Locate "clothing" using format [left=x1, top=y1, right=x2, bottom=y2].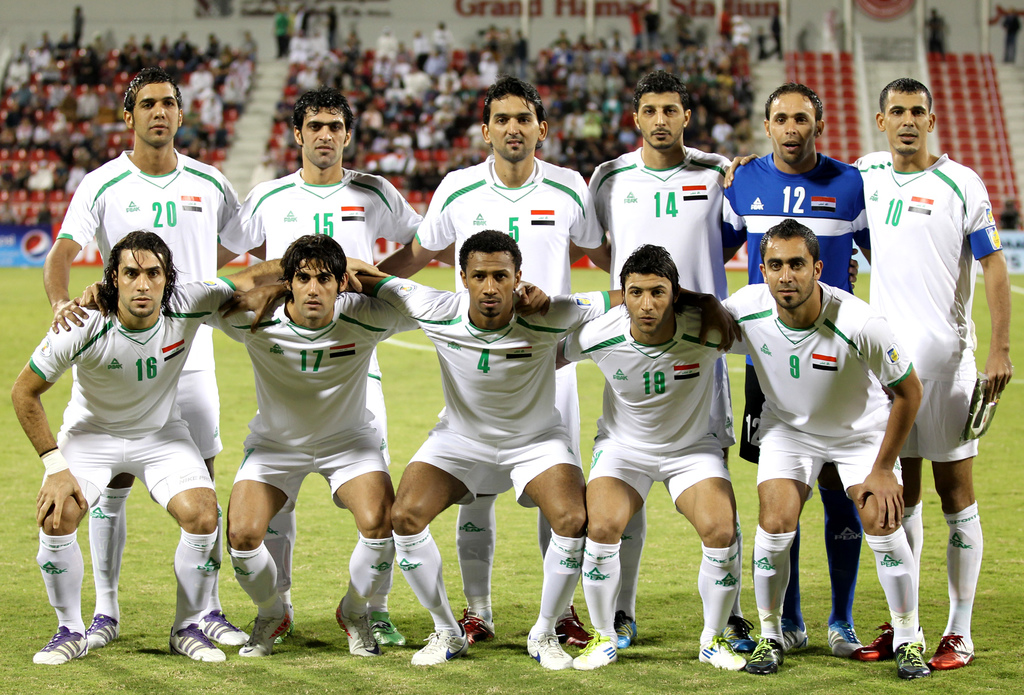
[left=60, top=144, right=243, bottom=461].
